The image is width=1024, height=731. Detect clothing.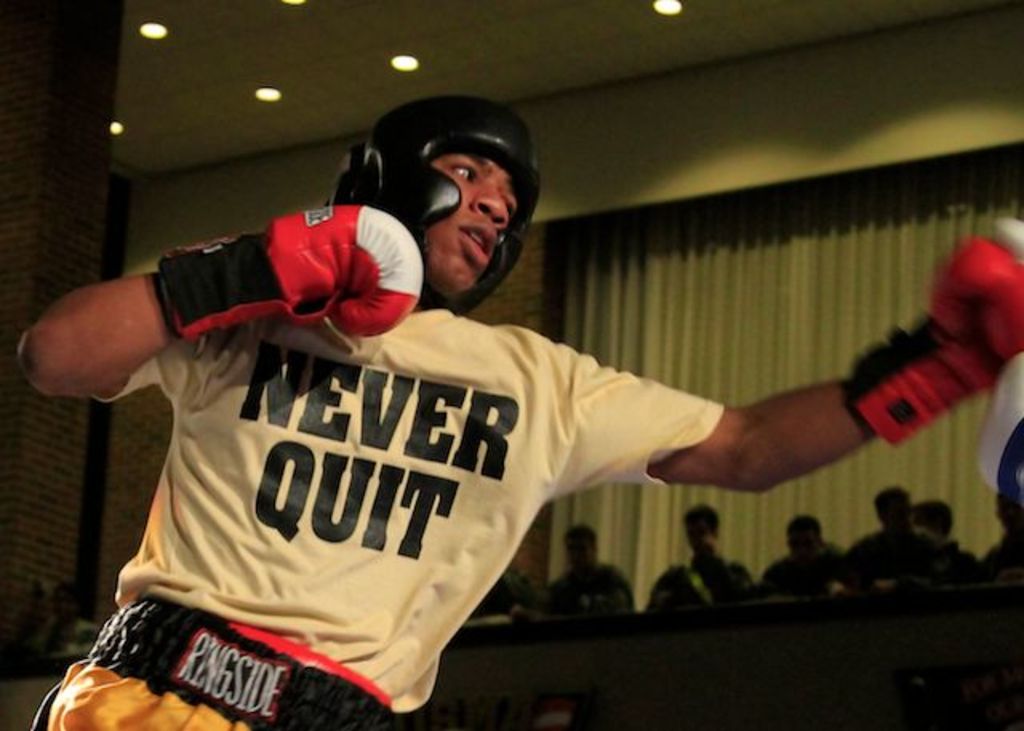
Detection: {"left": 32, "top": 320, "right": 728, "bottom": 729}.
